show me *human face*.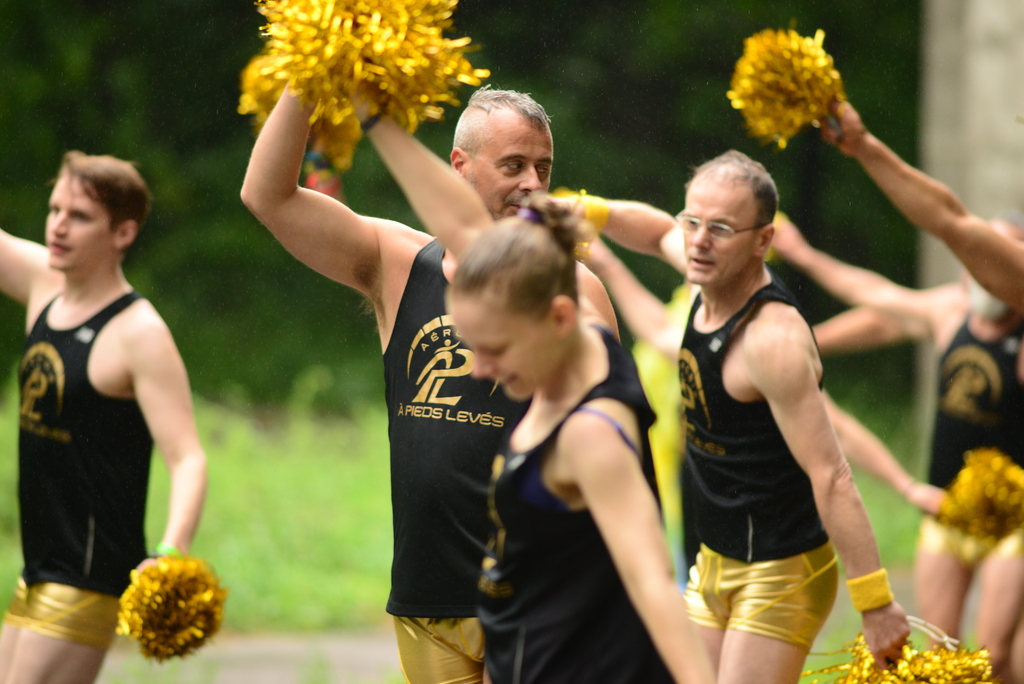
*human face* is here: {"x1": 447, "y1": 283, "x2": 556, "y2": 396}.
